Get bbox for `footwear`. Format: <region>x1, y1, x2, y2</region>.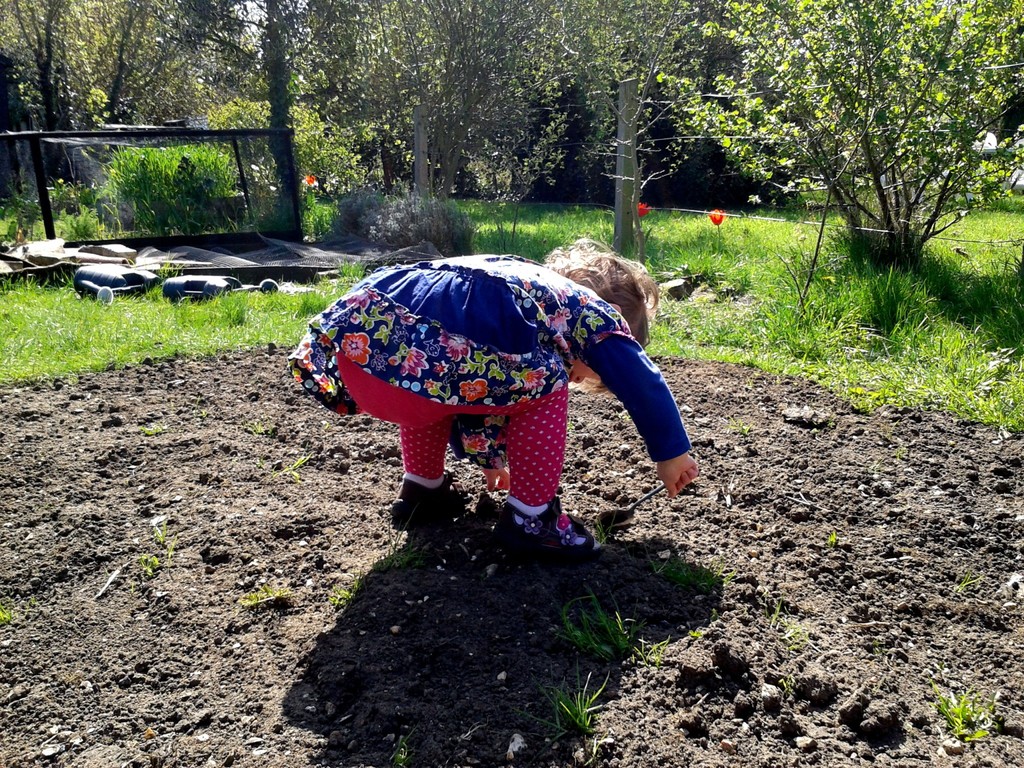
<region>493, 499, 589, 562</region>.
